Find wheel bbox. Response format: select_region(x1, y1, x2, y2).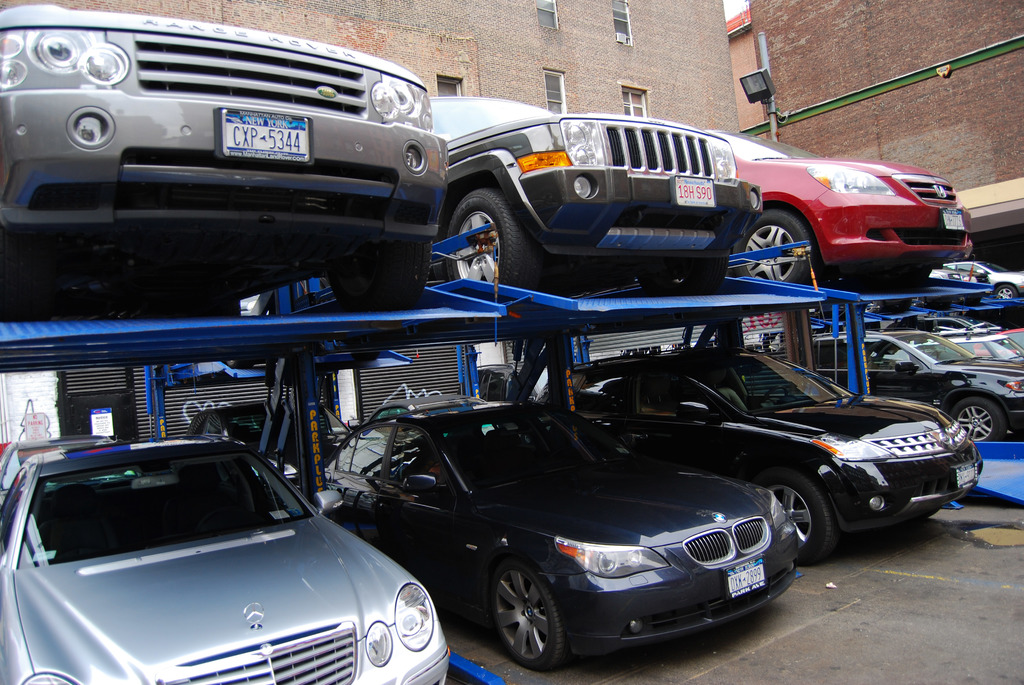
select_region(764, 469, 838, 569).
